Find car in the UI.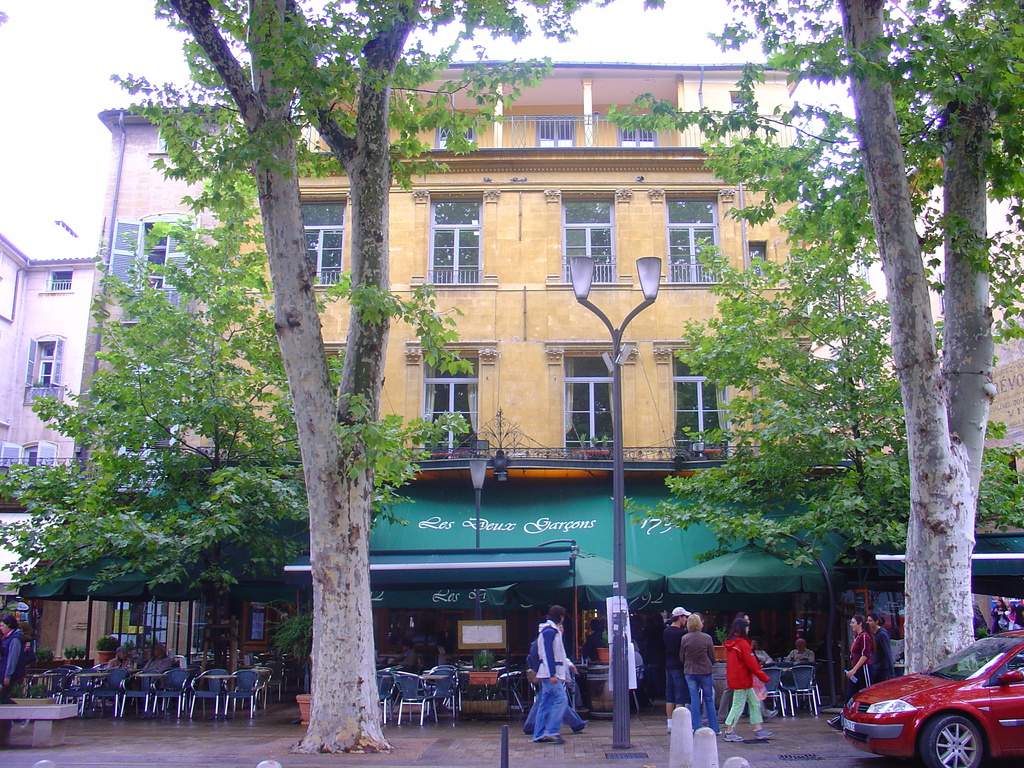
UI element at [left=867, top=650, right=1021, bottom=753].
